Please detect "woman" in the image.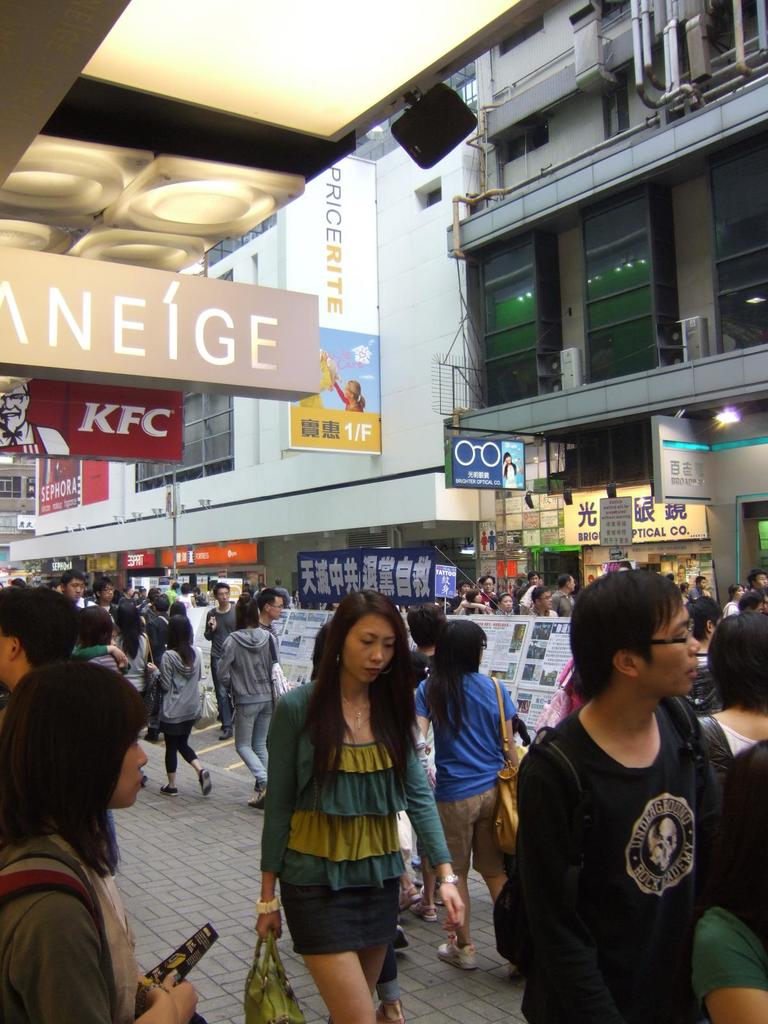
[83, 607, 118, 676].
